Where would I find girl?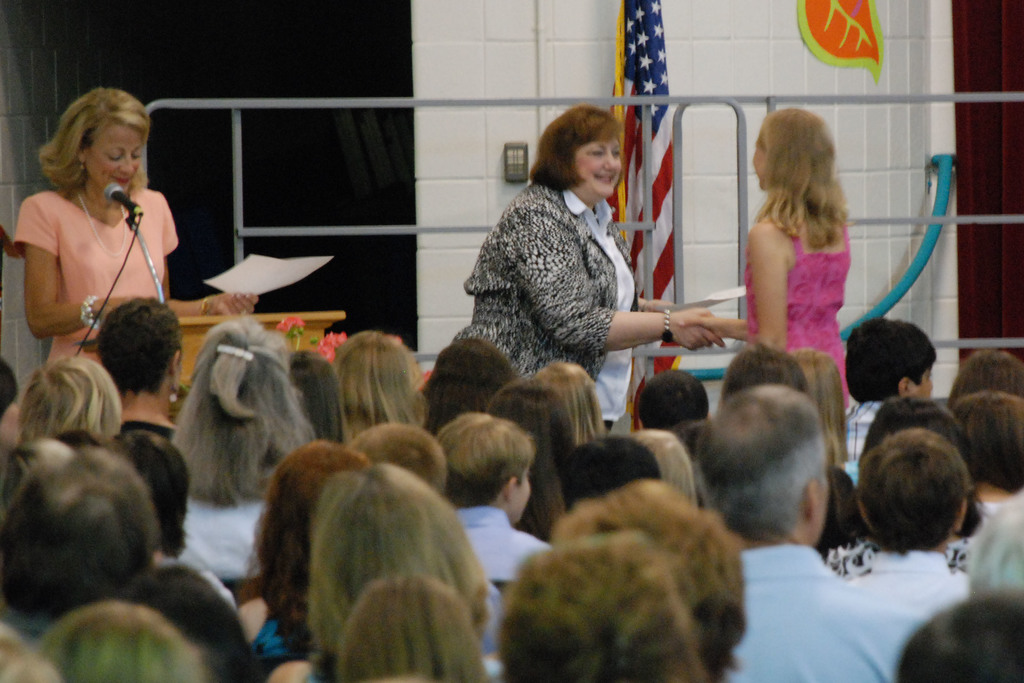
At 628,431,700,511.
